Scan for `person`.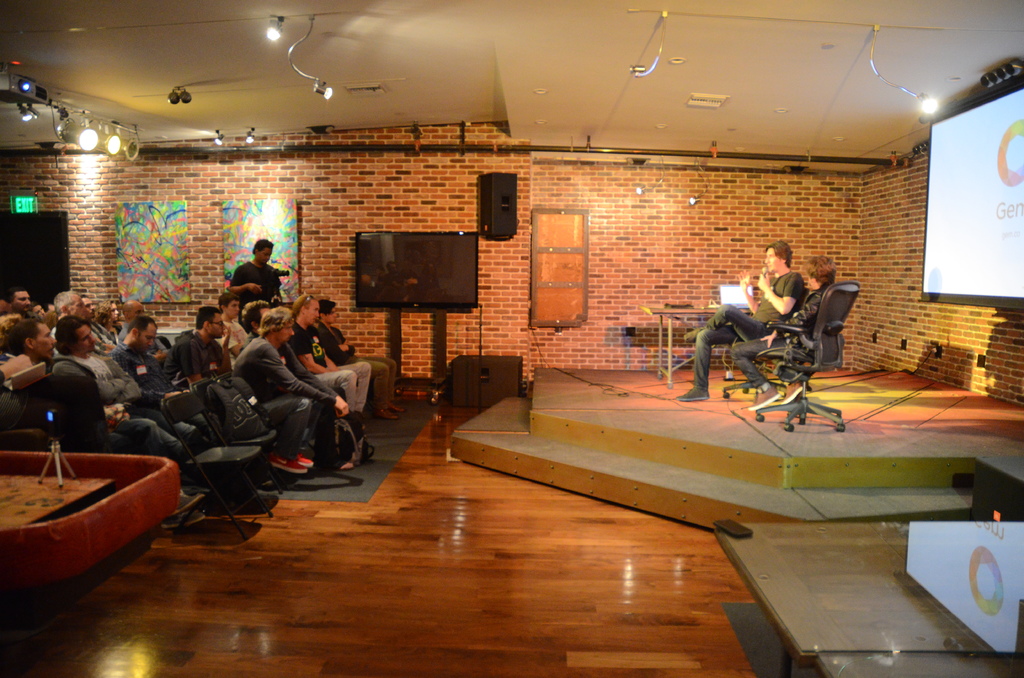
Scan result: {"x1": 693, "y1": 238, "x2": 829, "y2": 410}.
